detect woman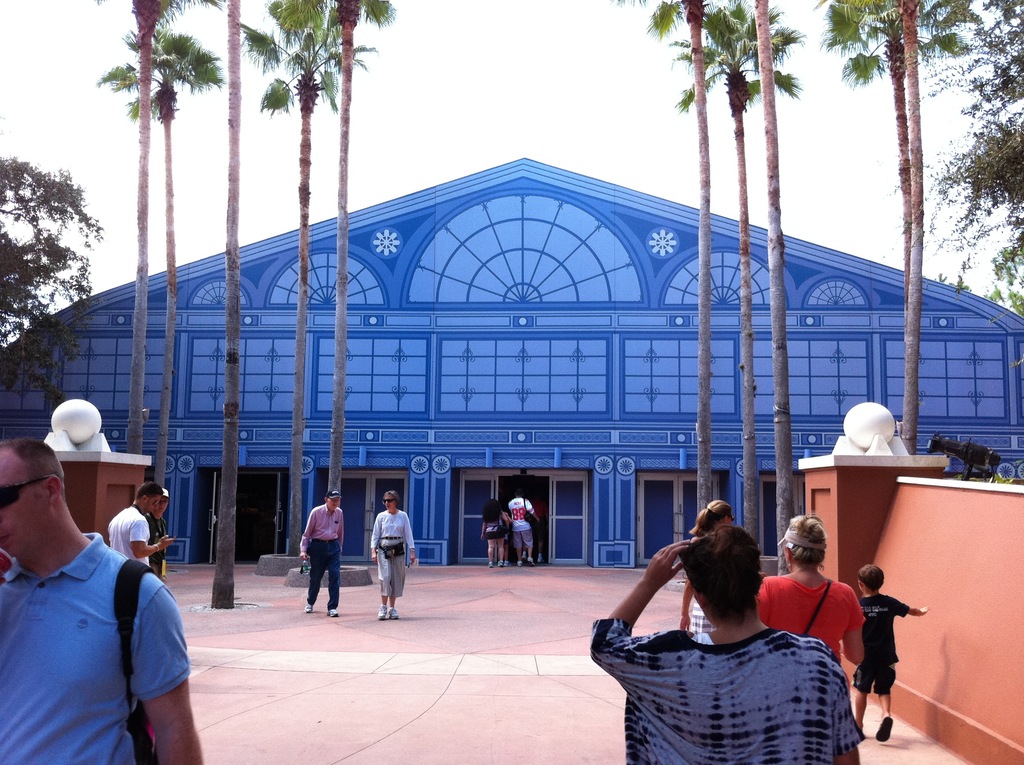
region(756, 513, 865, 664)
